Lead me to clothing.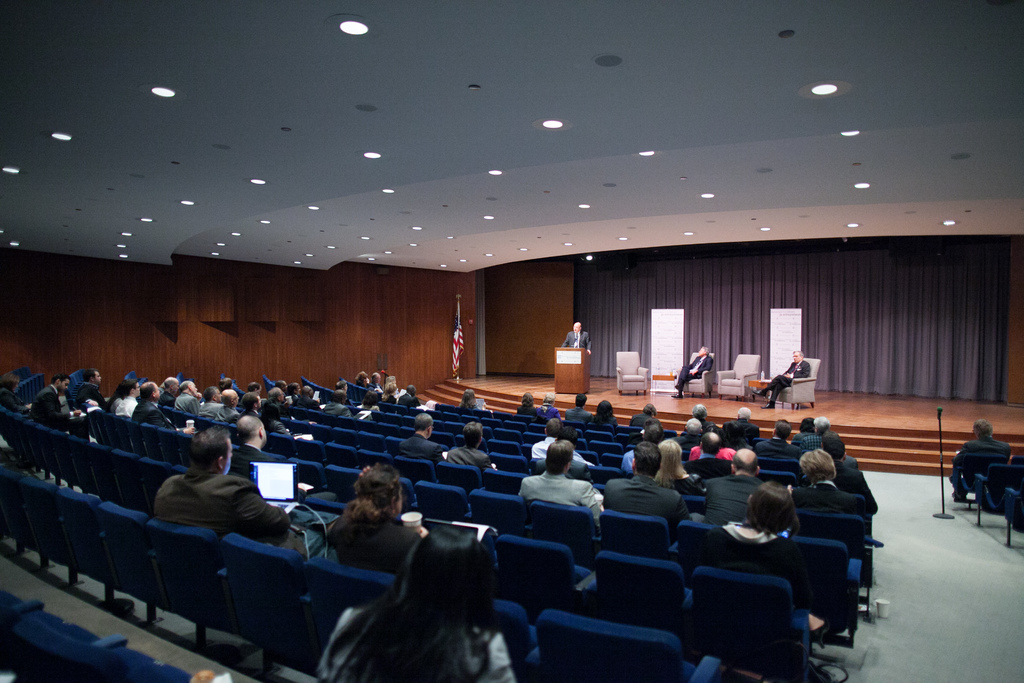
Lead to bbox=[28, 378, 67, 428].
